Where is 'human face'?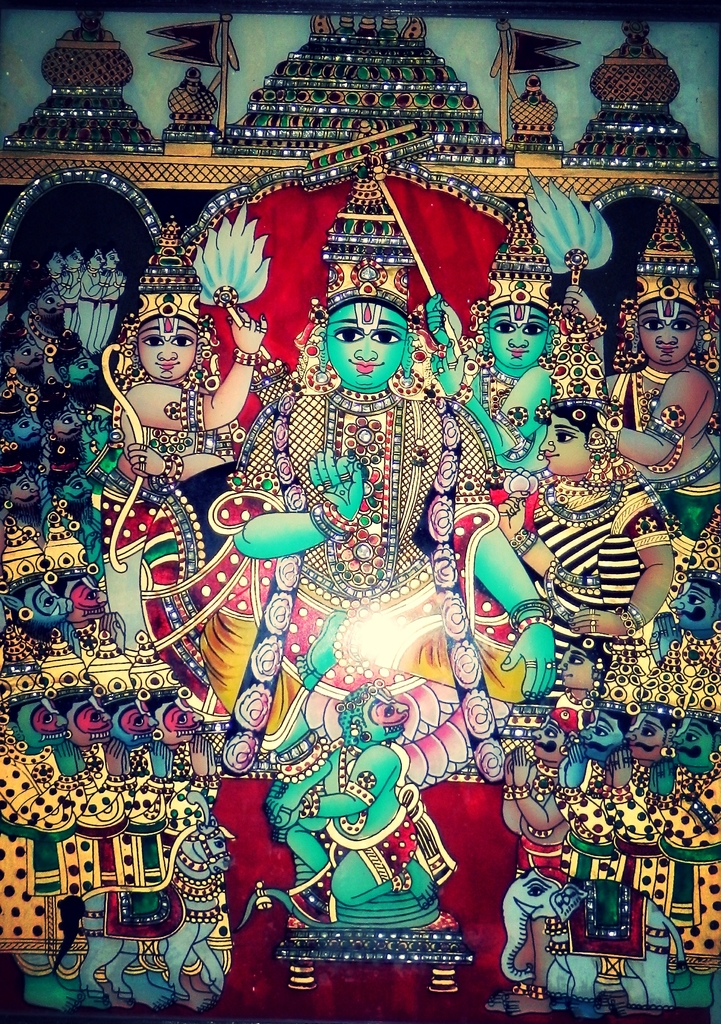
{"left": 535, "top": 410, "right": 595, "bottom": 476}.
